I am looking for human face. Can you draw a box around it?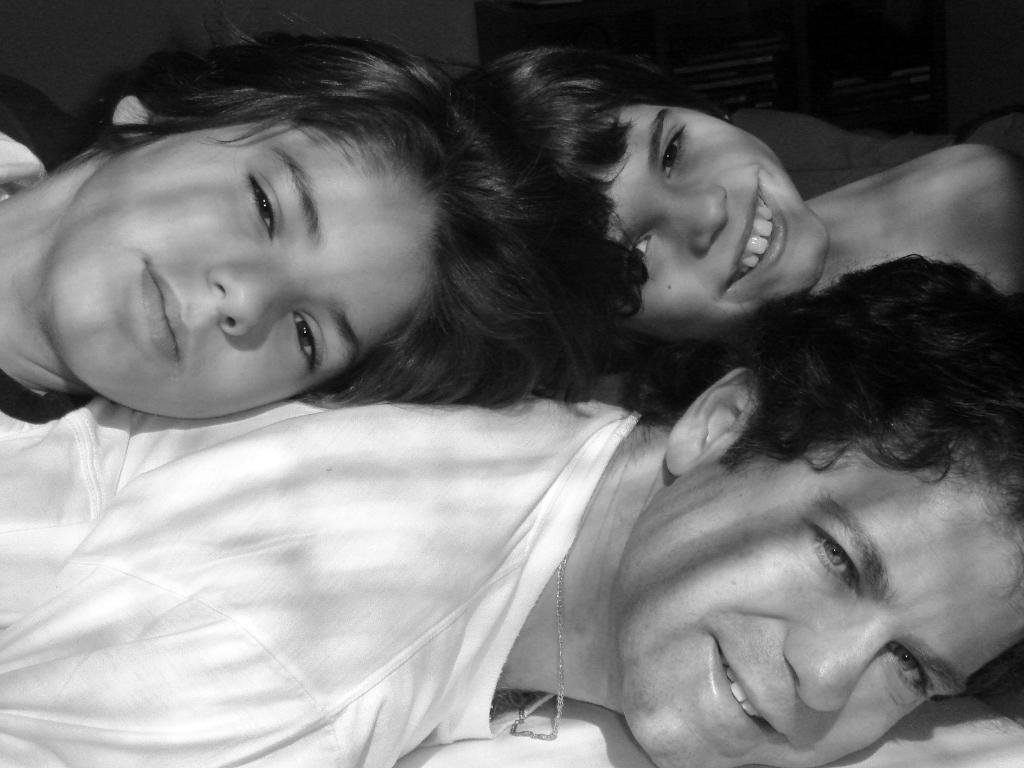
Sure, the bounding box is bbox=(600, 452, 1004, 767).
